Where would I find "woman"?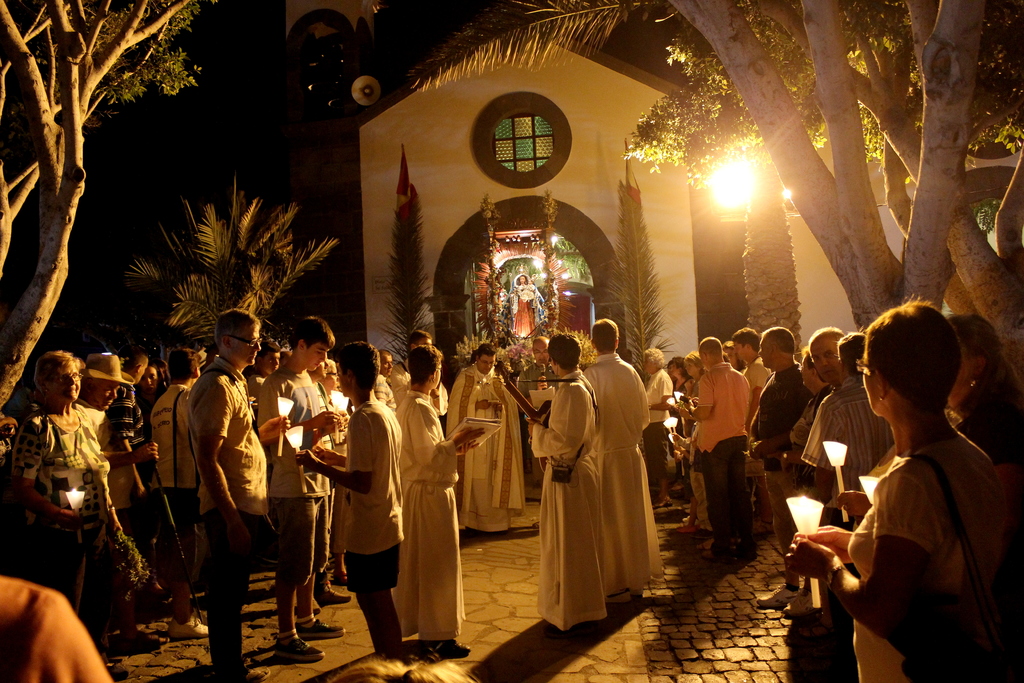
At <bbox>136, 356, 168, 435</bbox>.
